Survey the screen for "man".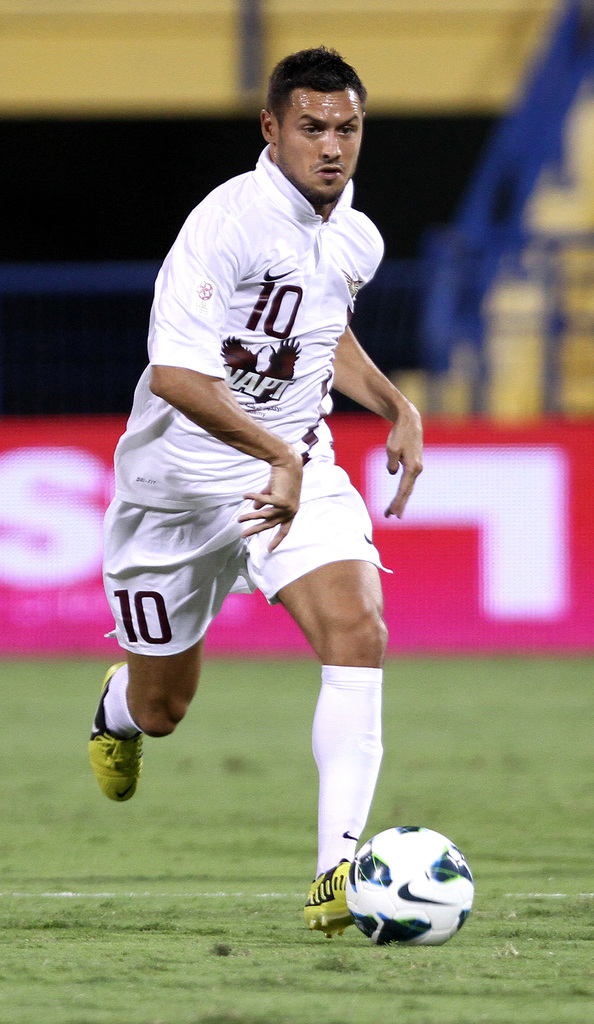
Survey found: [86, 27, 405, 963].
